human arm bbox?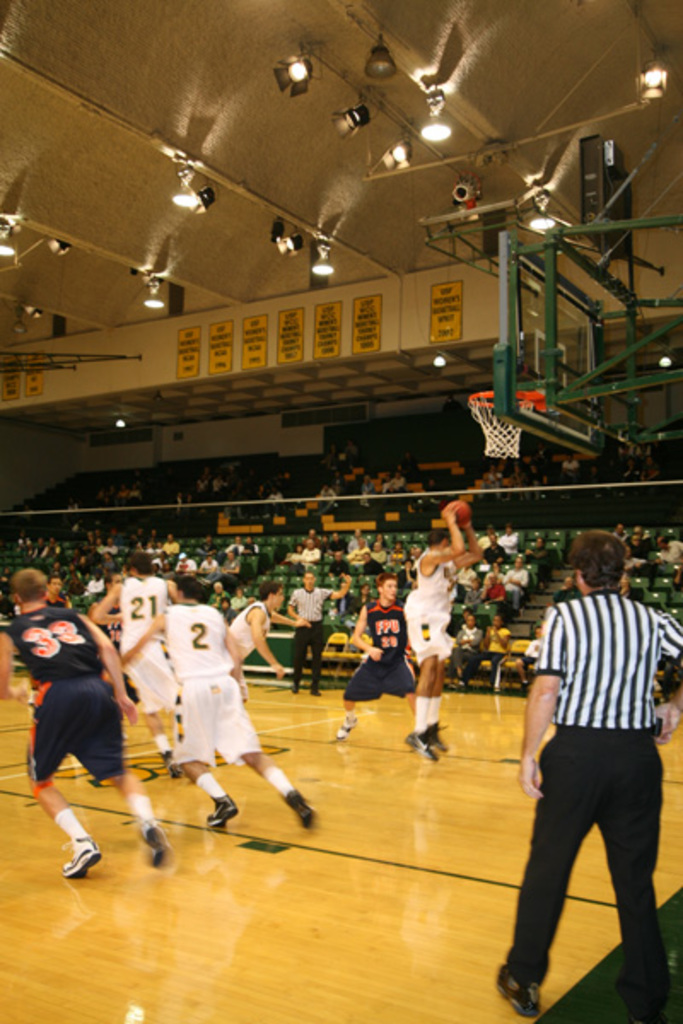
(652, 611, 681, 669)
